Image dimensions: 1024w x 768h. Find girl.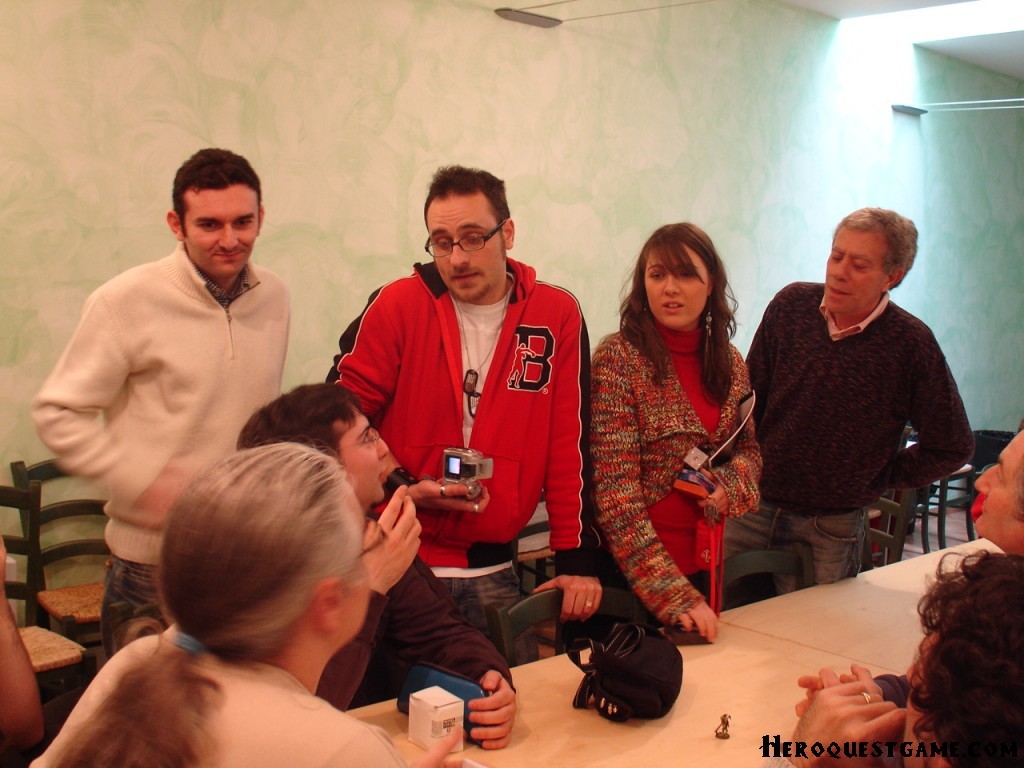
(x1=588, y1=218, x2=769, y2=643).
